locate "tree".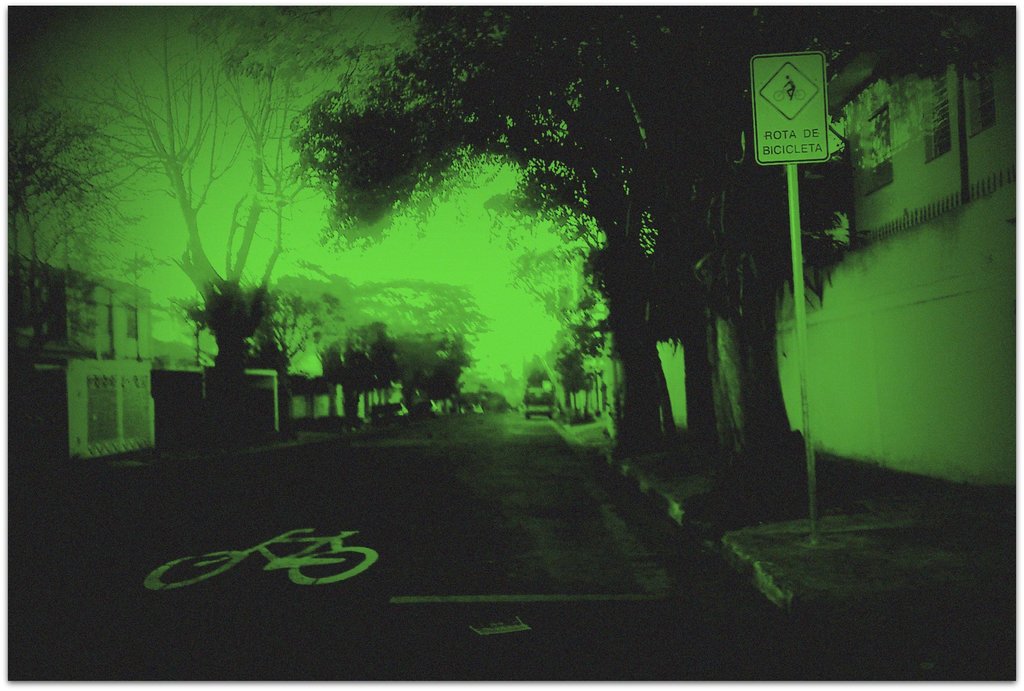
Bounding box: {"left": 73, "top": 4, "right": 378, "bottom": 451}.
